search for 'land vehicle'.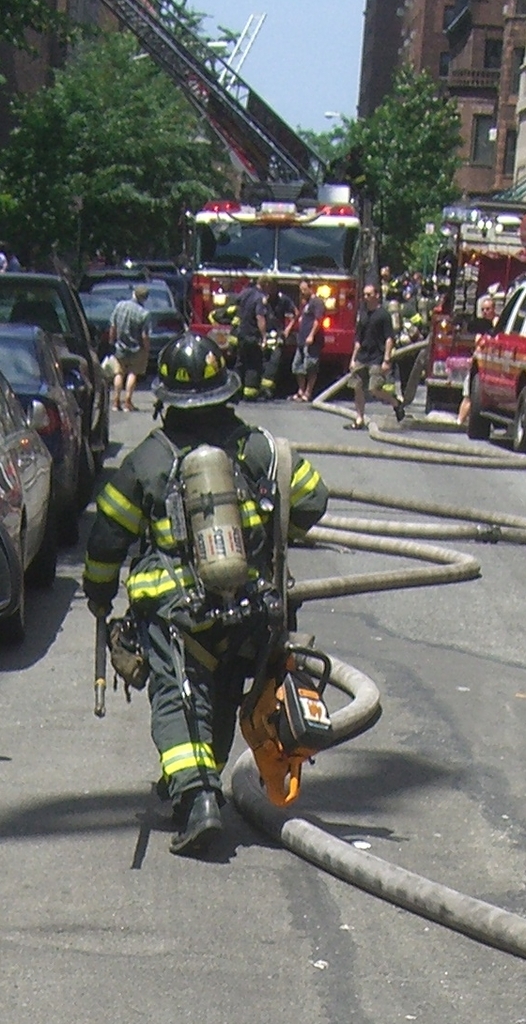
Found at bbox=[81, 262, 185, 370].
